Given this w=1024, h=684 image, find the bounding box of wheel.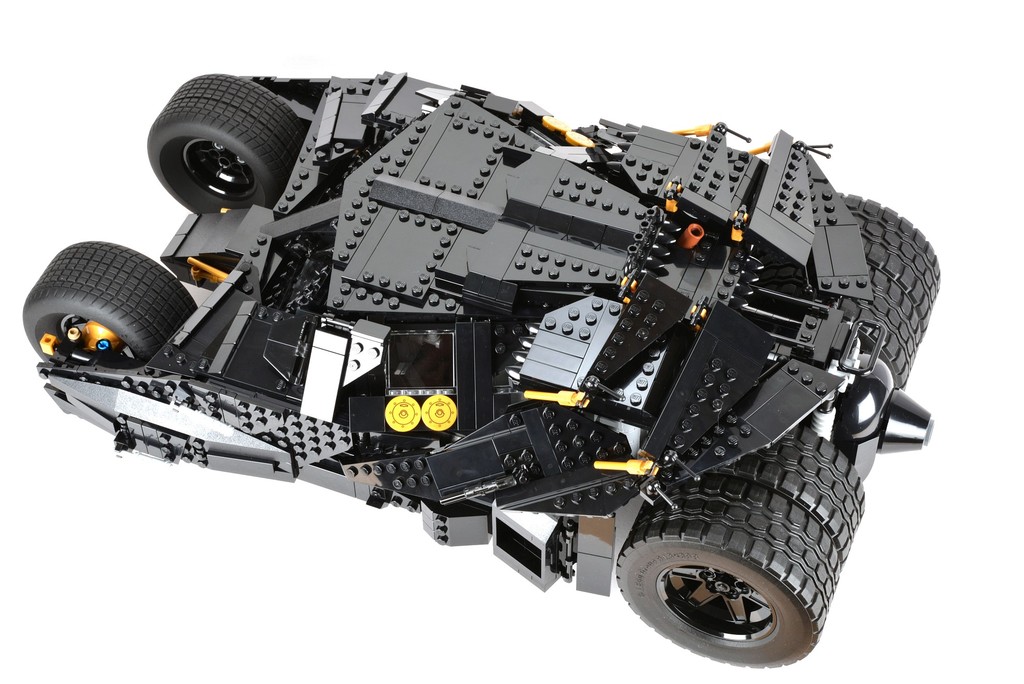
{"x1": 711, "y1": 428, "x2": 866, "y2": 571}.
